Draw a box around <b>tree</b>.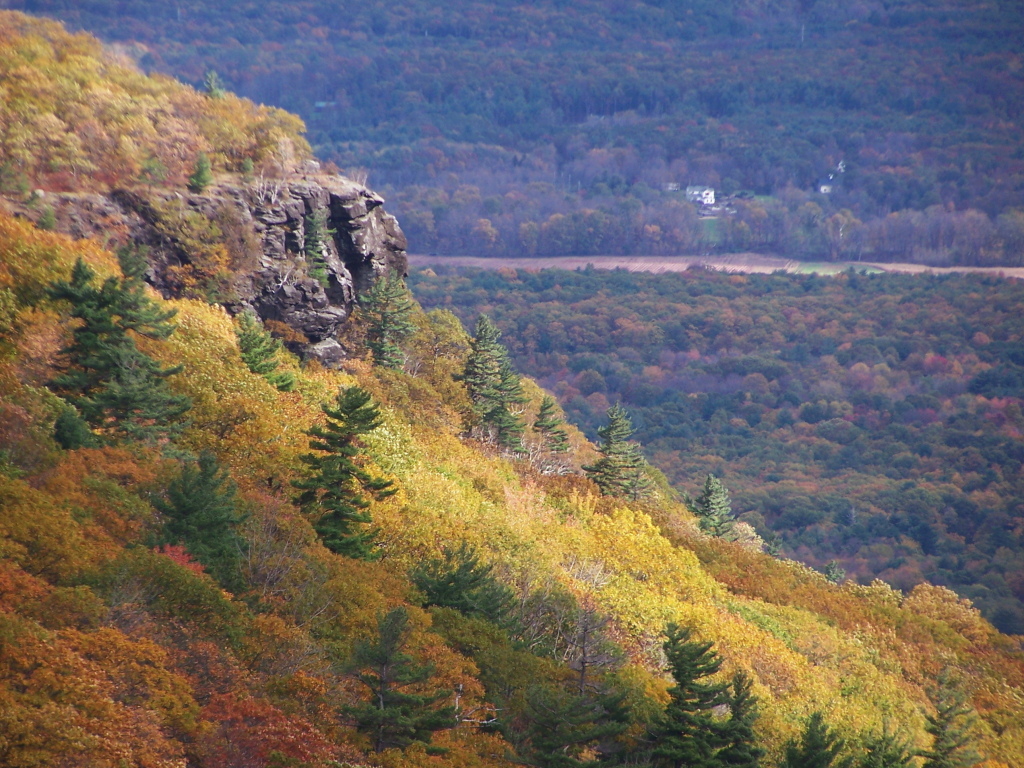
(290, 383, 398, 566).
